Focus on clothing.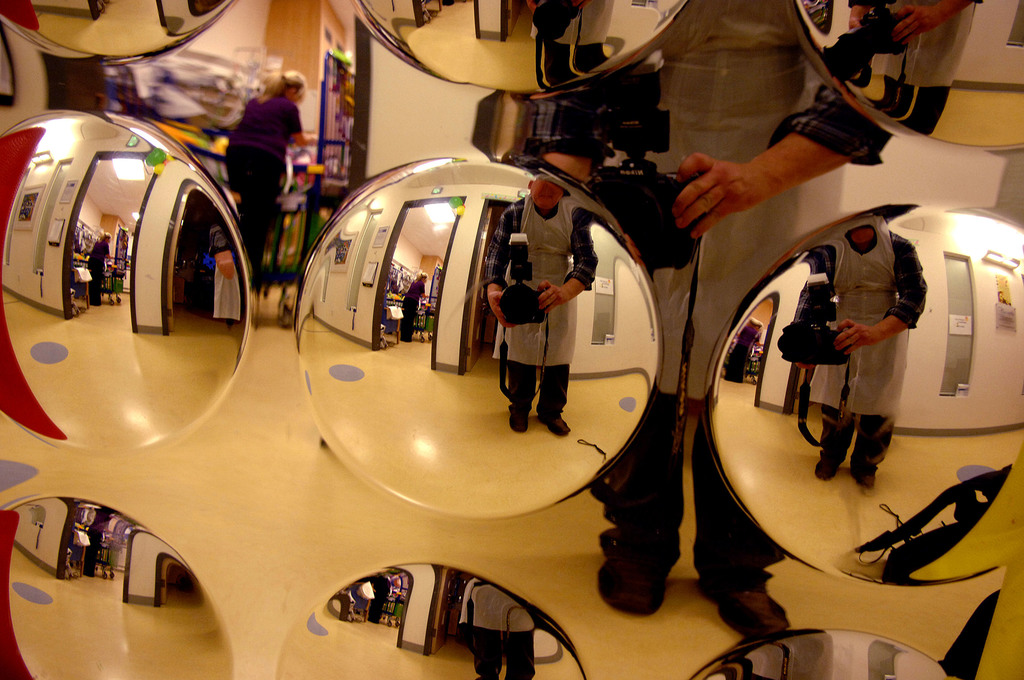
Focused at [483, 187, 604, 421].
